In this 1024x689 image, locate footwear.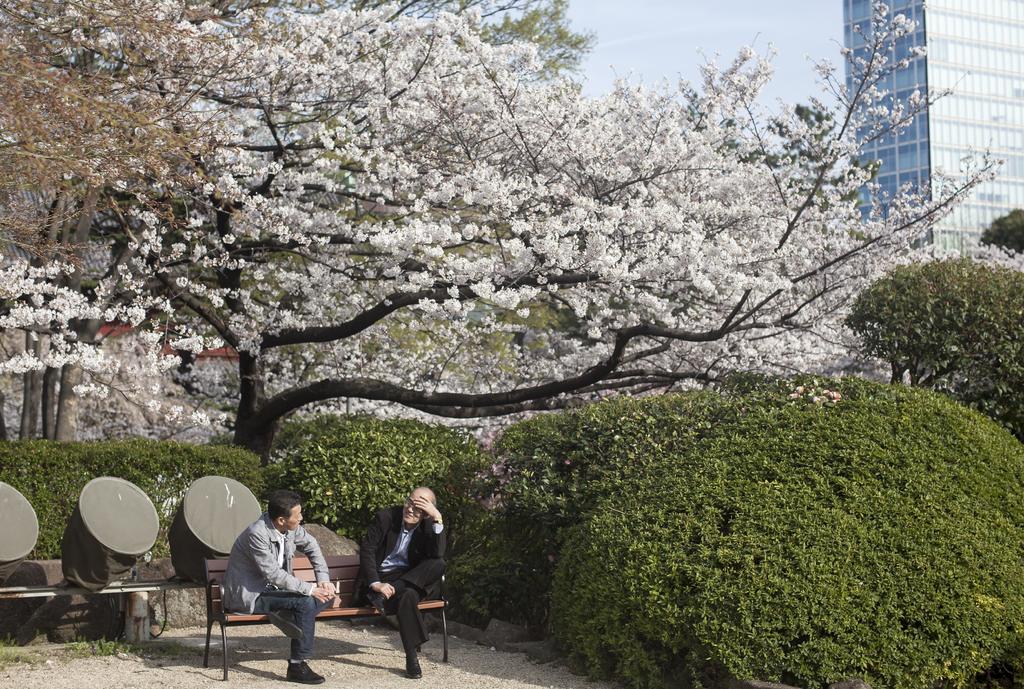
Bounding box: bbox=[279, 656, 328, 684].
